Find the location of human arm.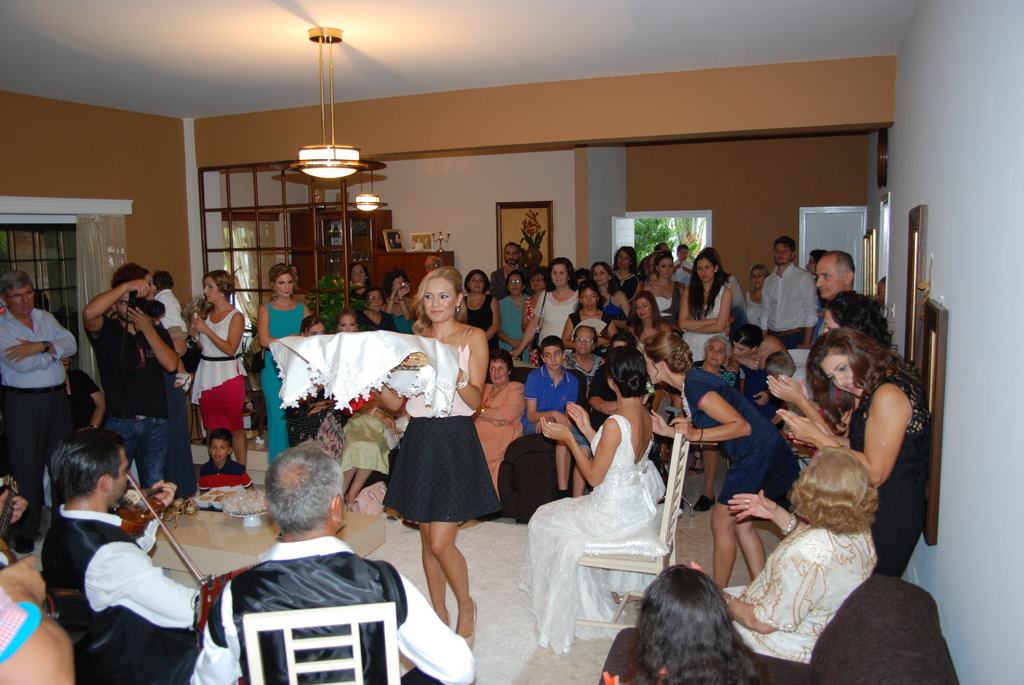
Location: {"x1": 393, "y1": 559, "x2": 473, "y2": 684}.
